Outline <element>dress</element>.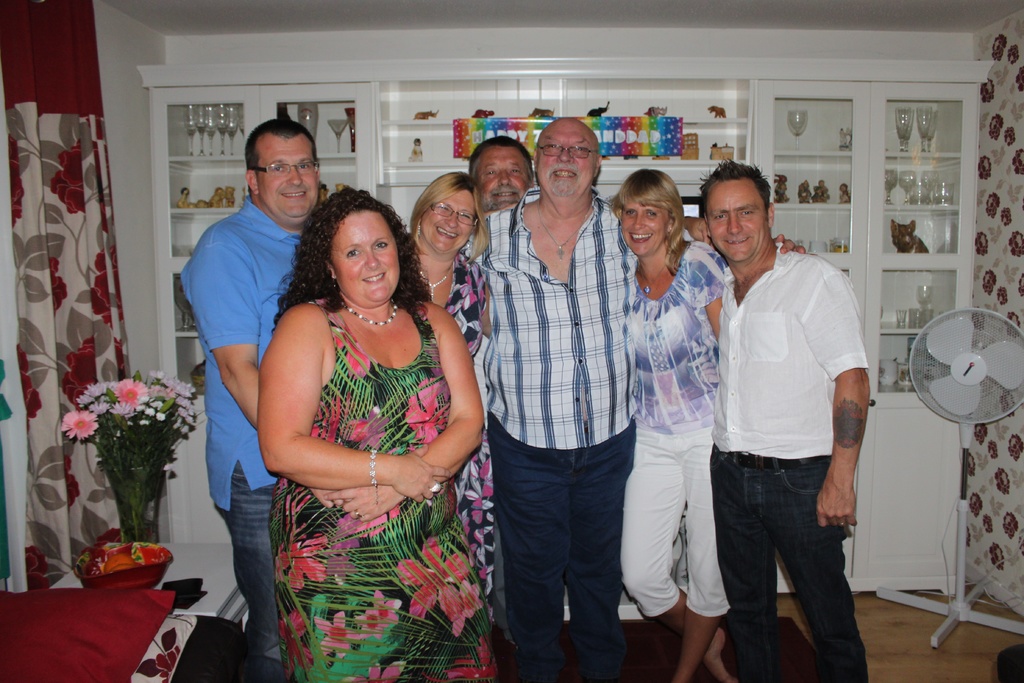
Outline: 443,247,492,625.
